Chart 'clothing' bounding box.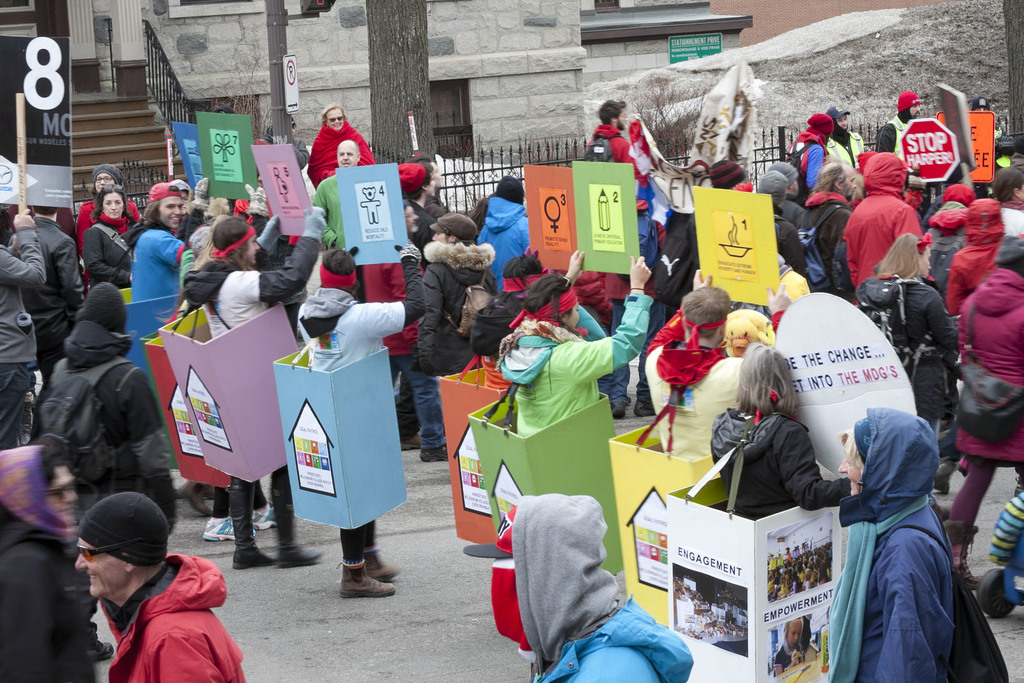
Charted: bbox=[0, 212, 76, 365].
